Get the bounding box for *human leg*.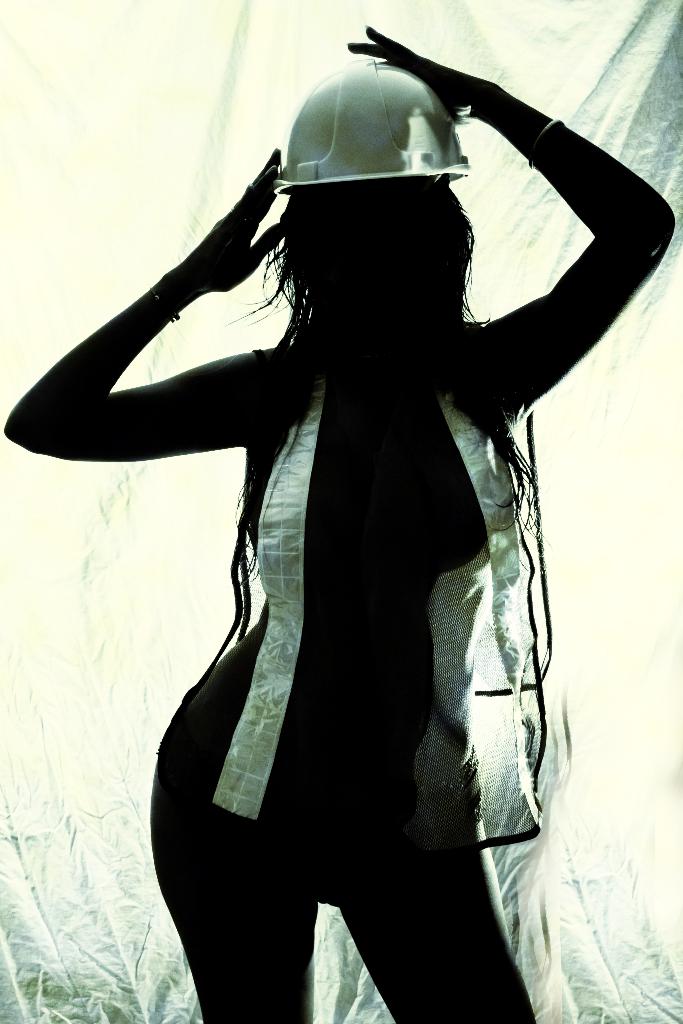
(325, 701, 548, 1023).
